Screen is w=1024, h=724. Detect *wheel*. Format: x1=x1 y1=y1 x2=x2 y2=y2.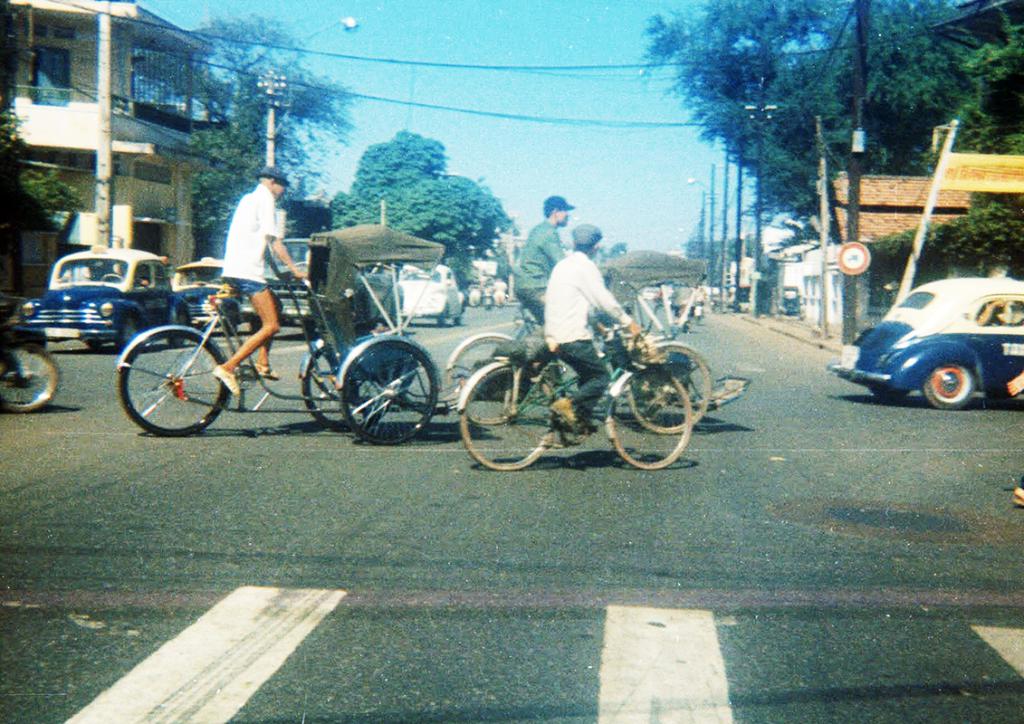
x1=445 y1=337 x2=510 y2=398.
